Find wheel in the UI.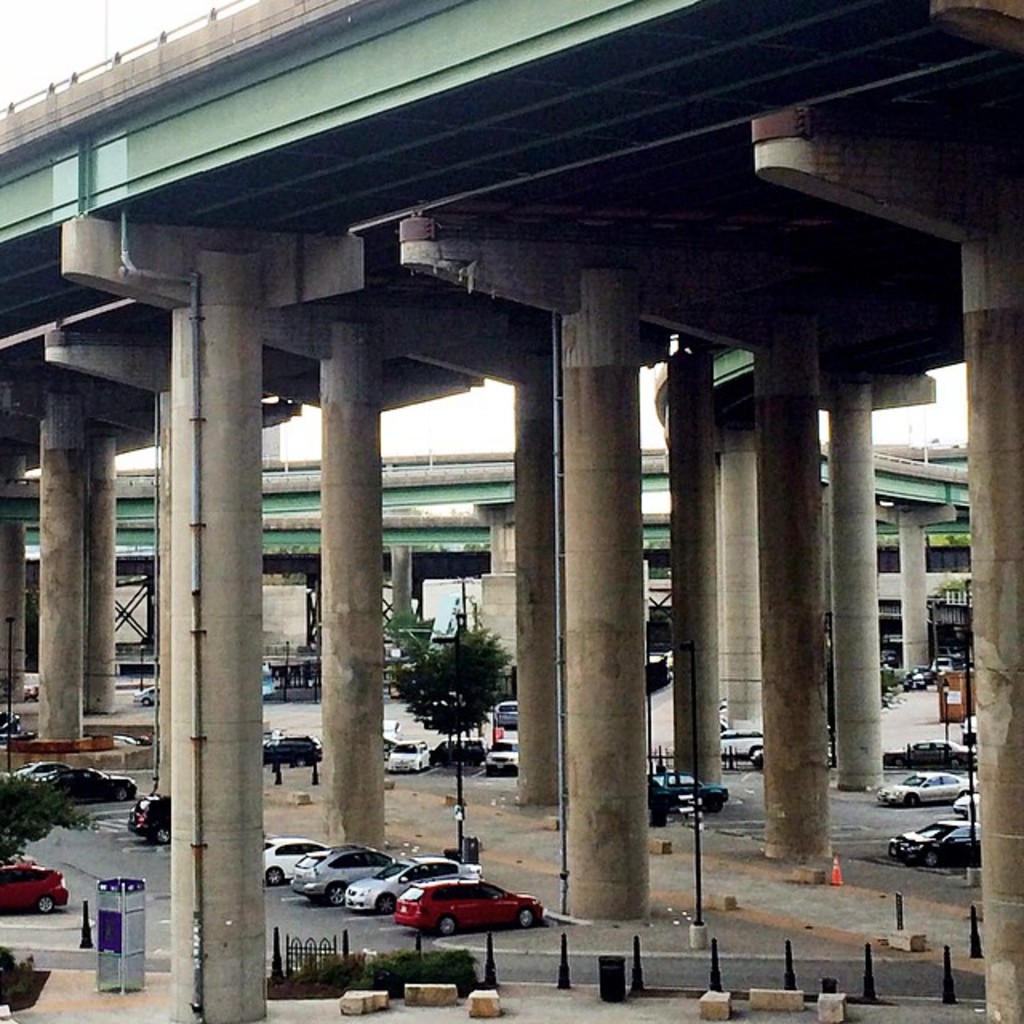
UI element at 157/826/171/843.
